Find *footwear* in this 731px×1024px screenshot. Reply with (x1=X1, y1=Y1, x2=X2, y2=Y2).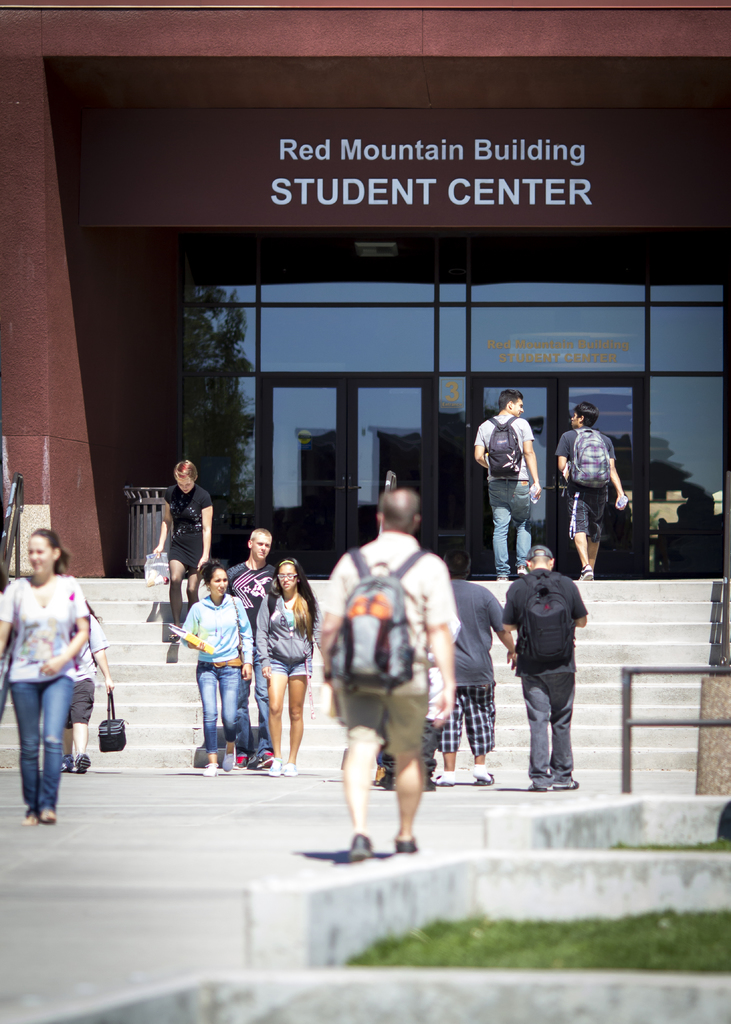
(x1=248, y1=748, x2=276, y2=772).
